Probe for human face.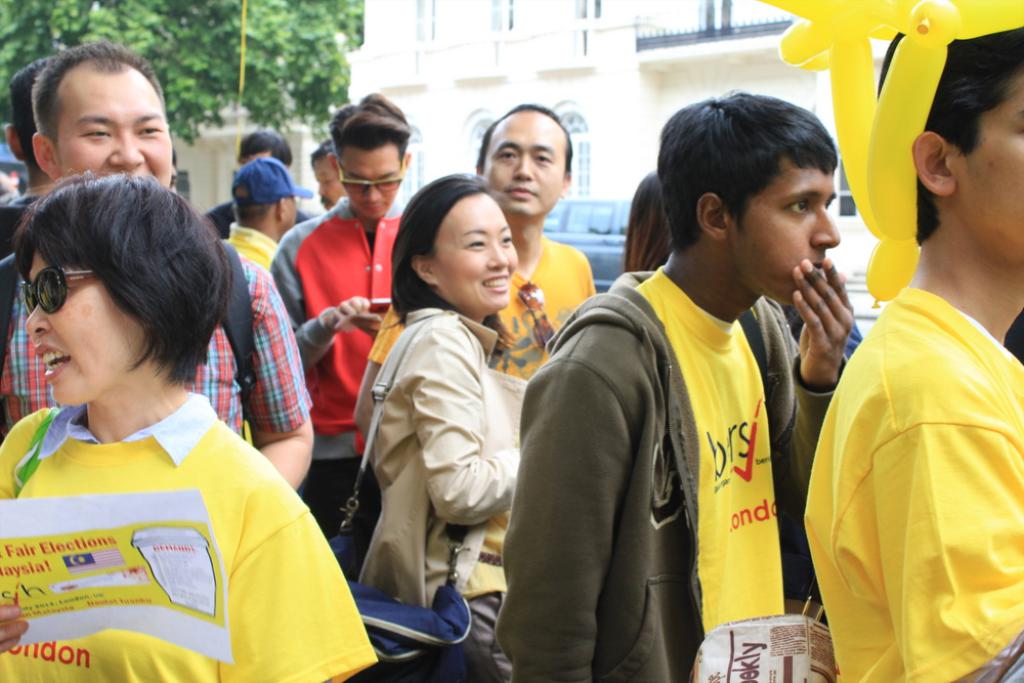
Probe result: [482, 108, 572, 203].
